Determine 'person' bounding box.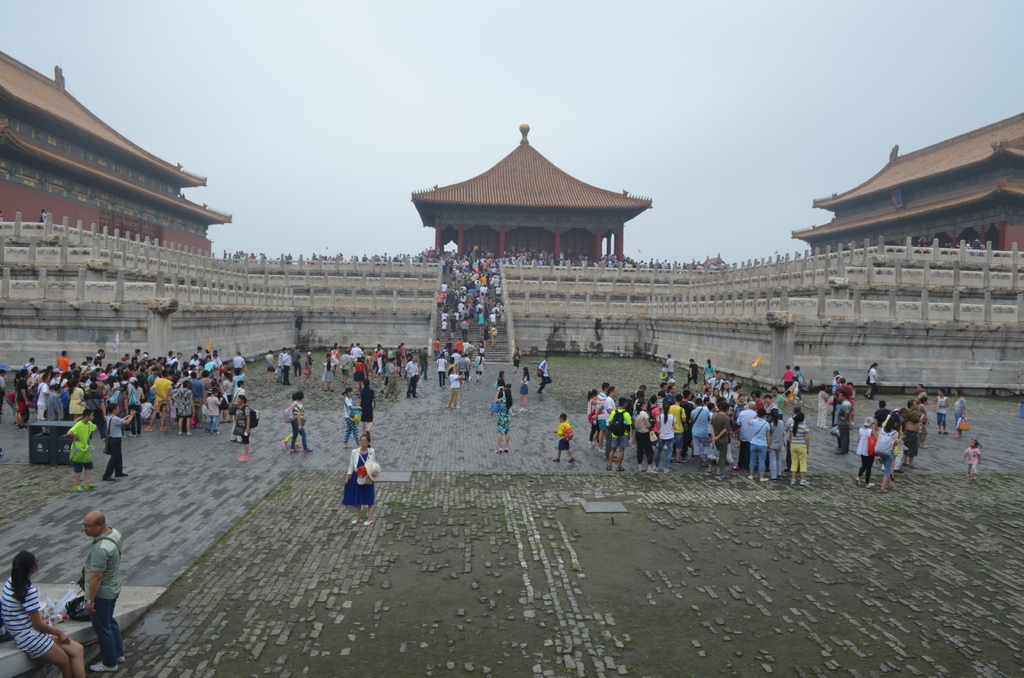
Determined: [x1=933, y1=386, x2=953, y2=437].
